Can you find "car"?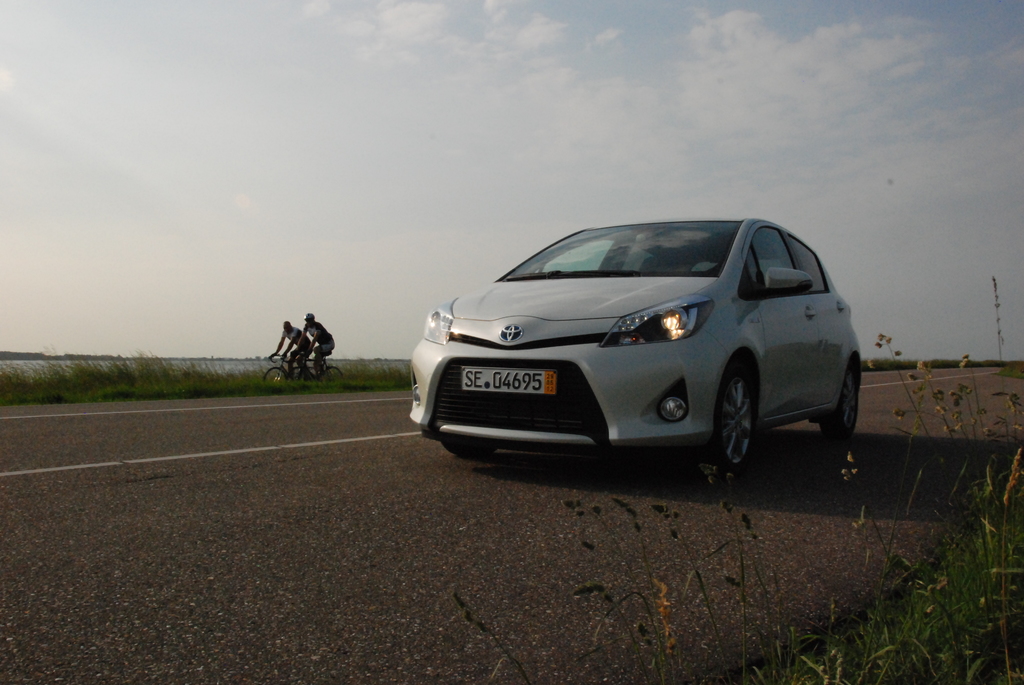
Yes, bounding box: detection(398, 210, 886, 484).
